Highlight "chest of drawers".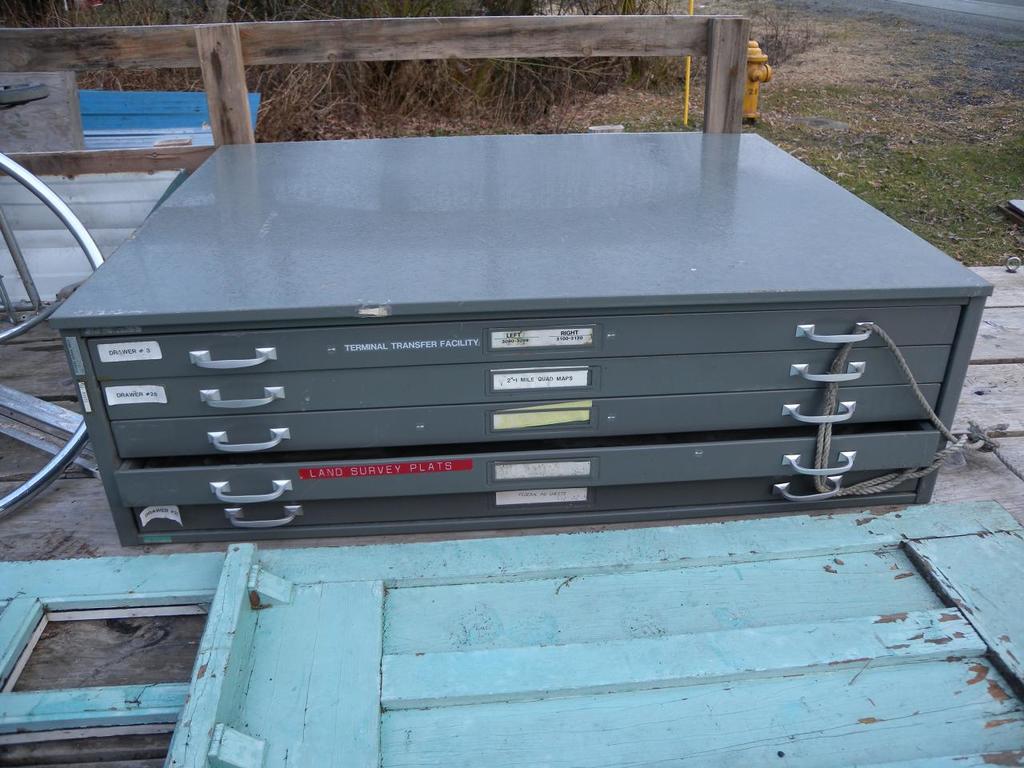
Highlighted region: x1=48, y1=130, x2=994, y2=548.
